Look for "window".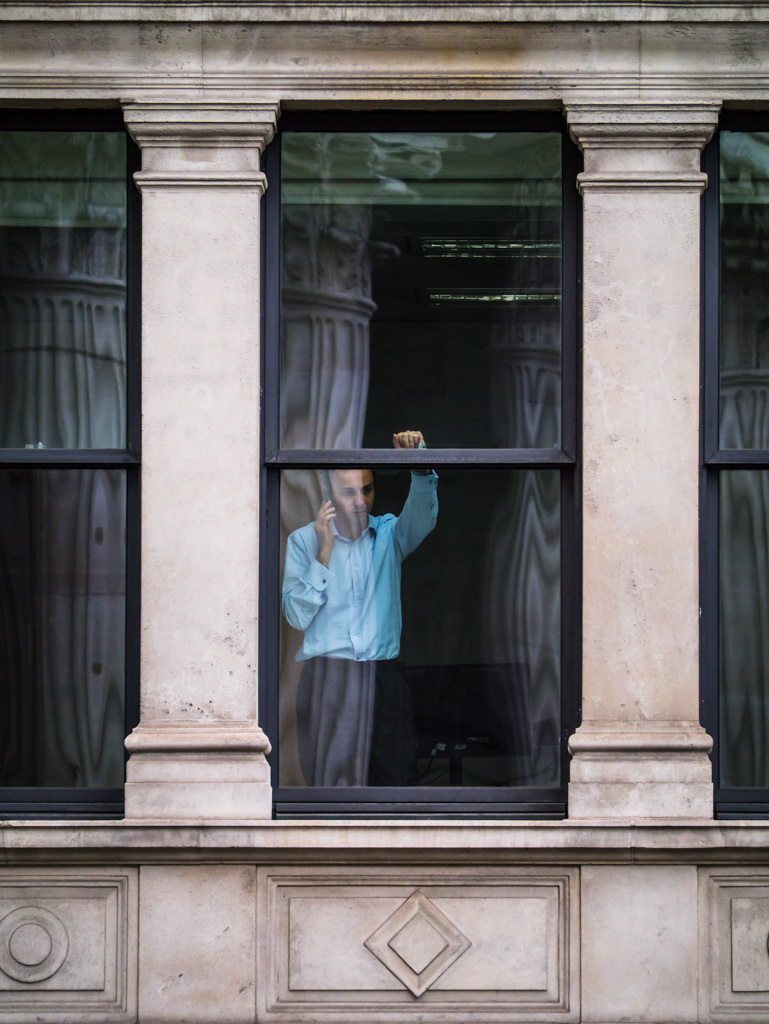
Found: (0,95,125,831).
